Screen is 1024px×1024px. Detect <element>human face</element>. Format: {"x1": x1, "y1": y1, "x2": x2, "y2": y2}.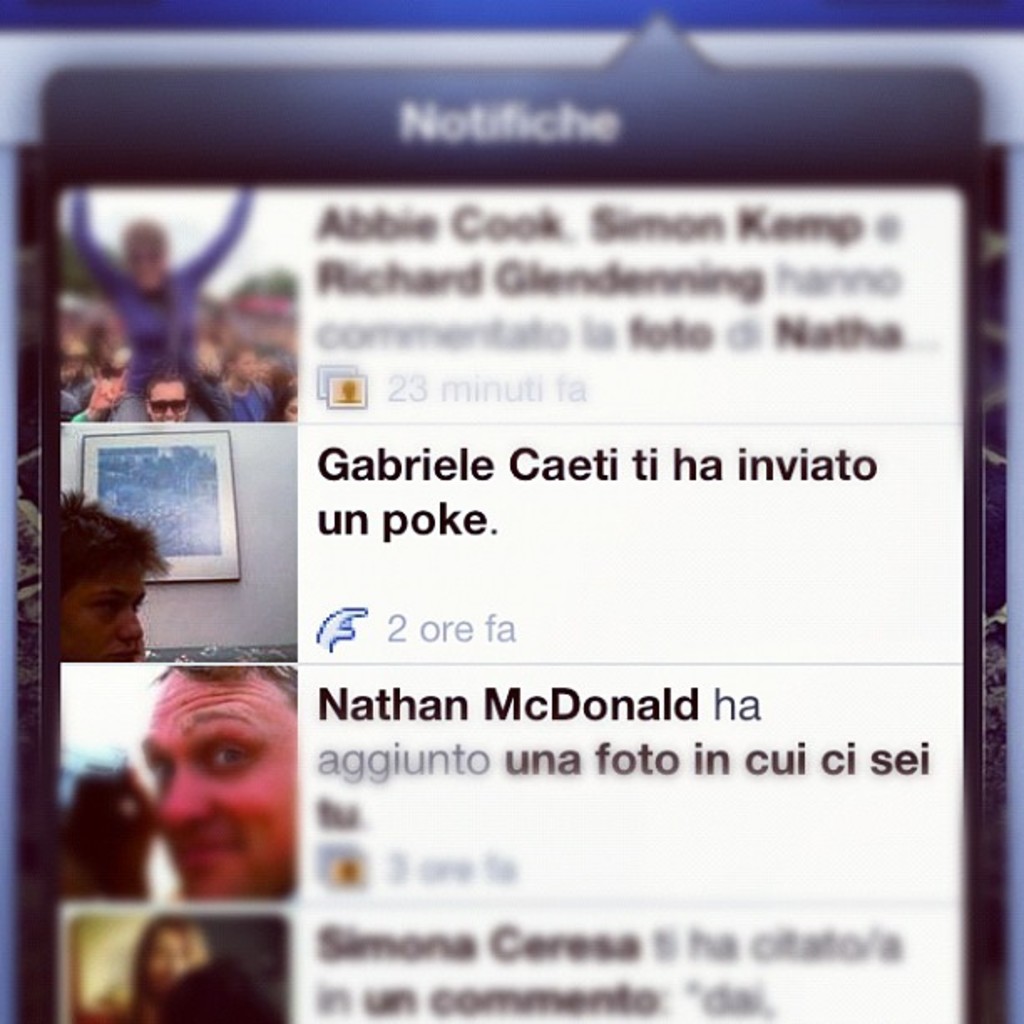
{"x1": 59, "y1": 577, "x2": 147, "y2": 663}.
